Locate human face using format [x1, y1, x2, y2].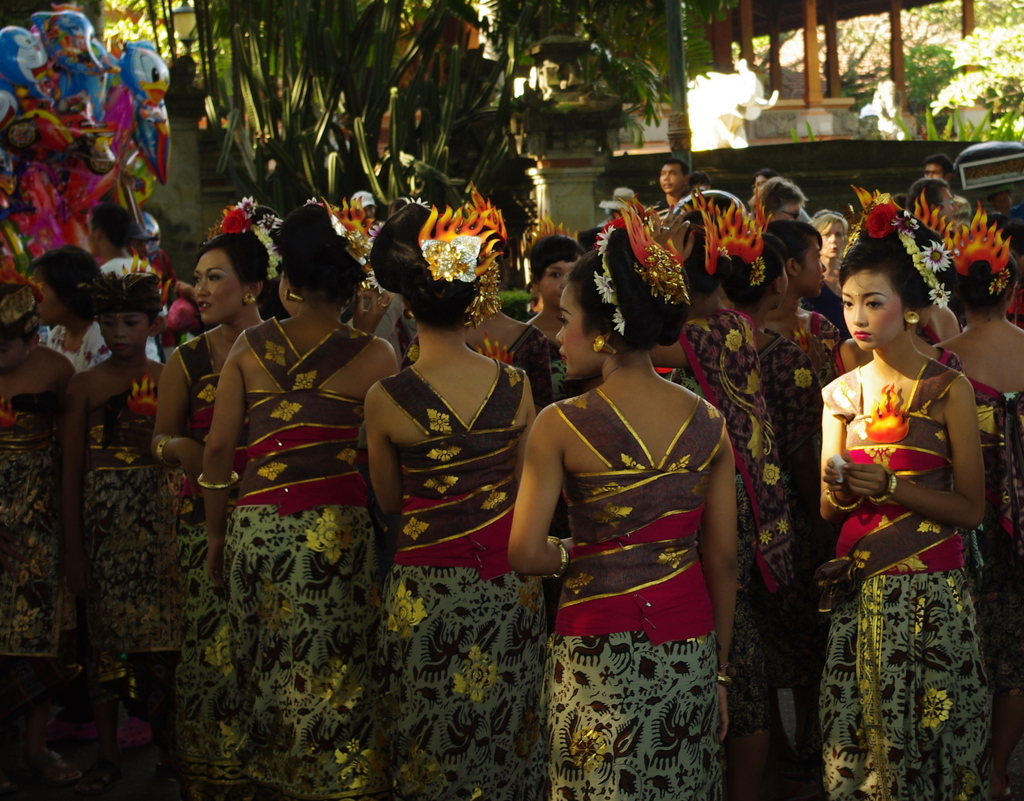
[833, 271, 897, 354].
